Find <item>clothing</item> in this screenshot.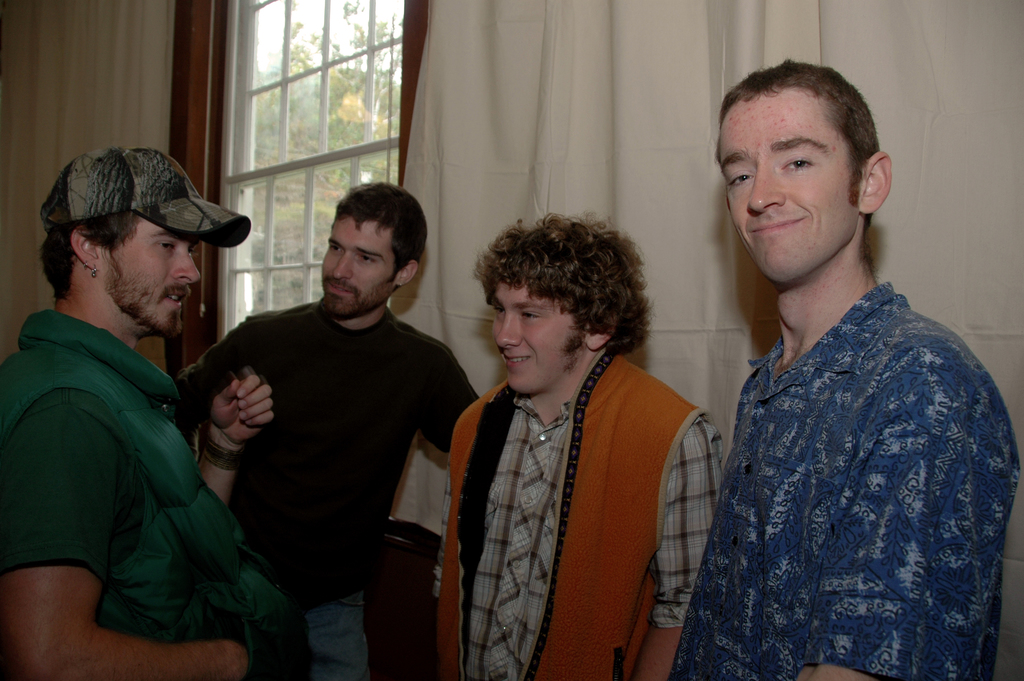
The bounding box for <item>clothing</item> is <bbox>172, 299, 488, 680</bbox>.
